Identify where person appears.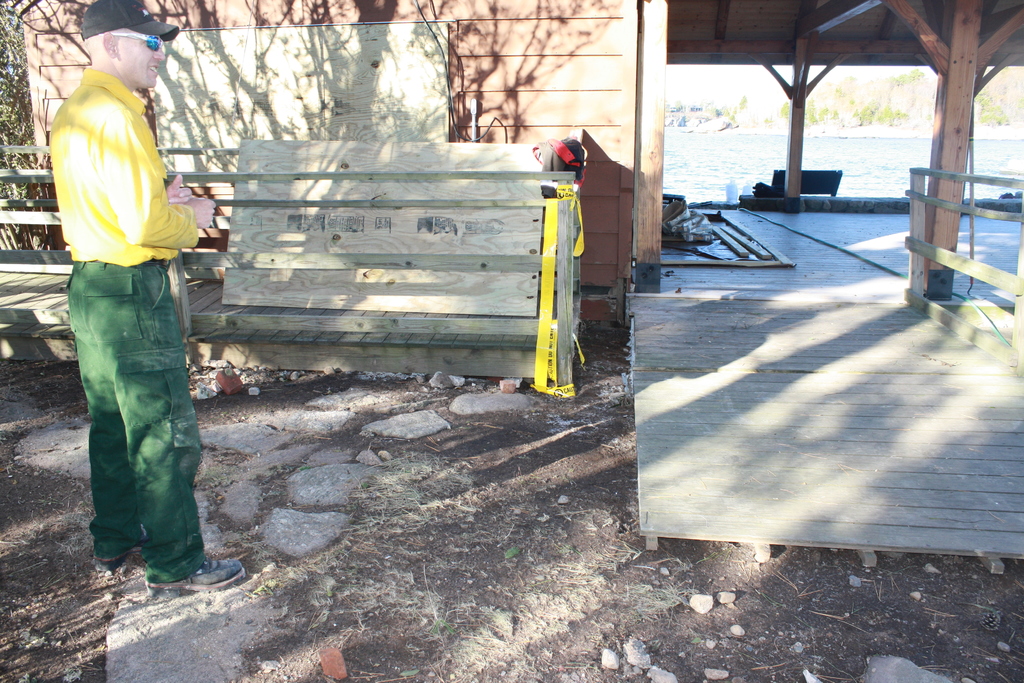
Appears at x1=45 y1=24 x2=219 y2=577.
